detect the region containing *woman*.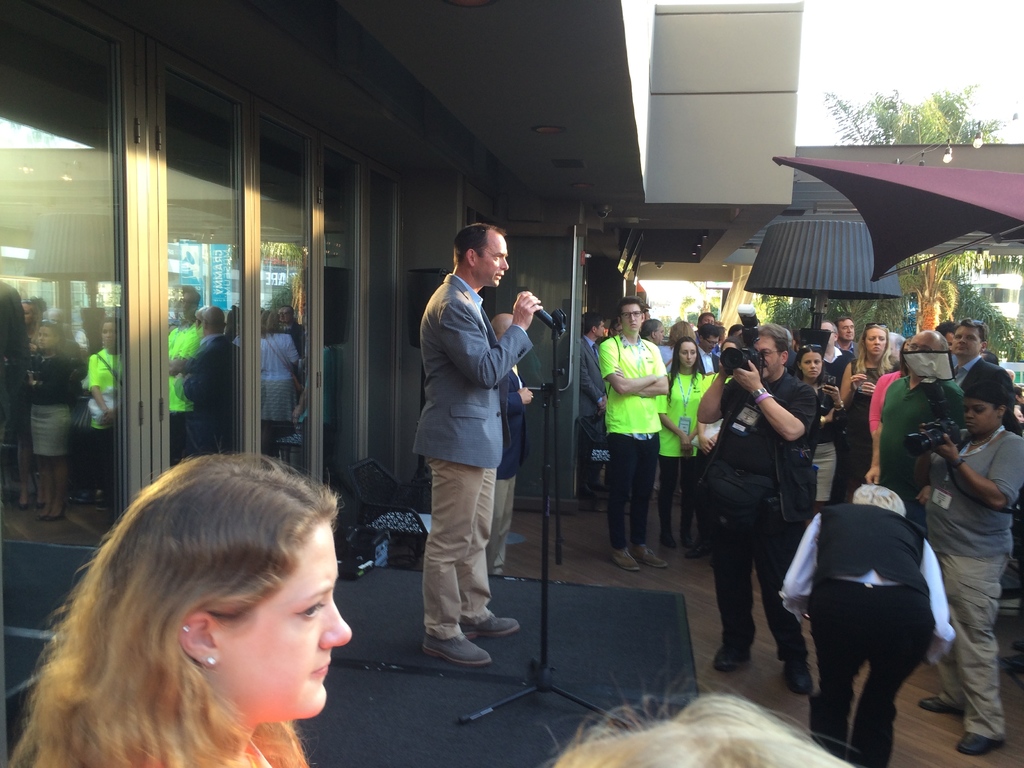
rect(836, 323, 891, 505).
